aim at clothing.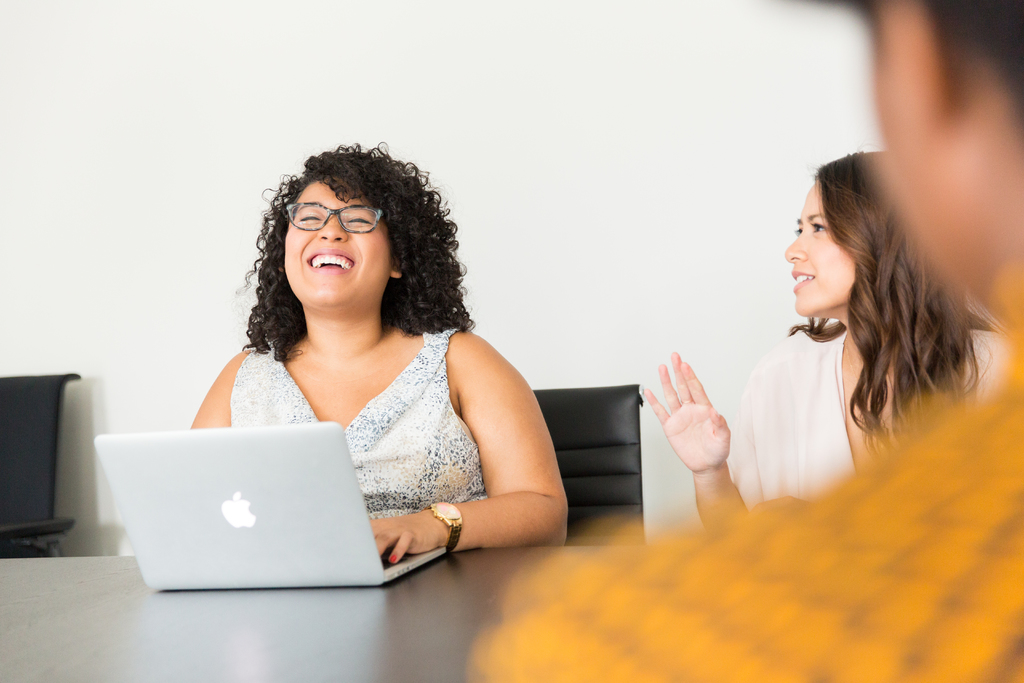
Aimed at region(228, 336, 486, 532).
